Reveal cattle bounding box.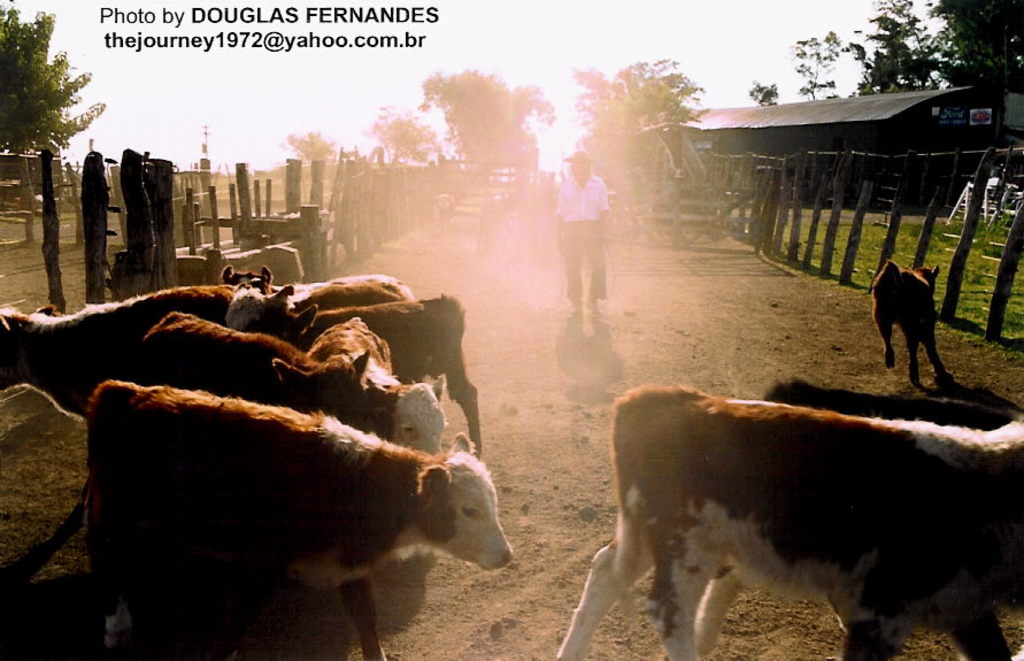
Revealed: BBox(559, 377, 1022, 656).
